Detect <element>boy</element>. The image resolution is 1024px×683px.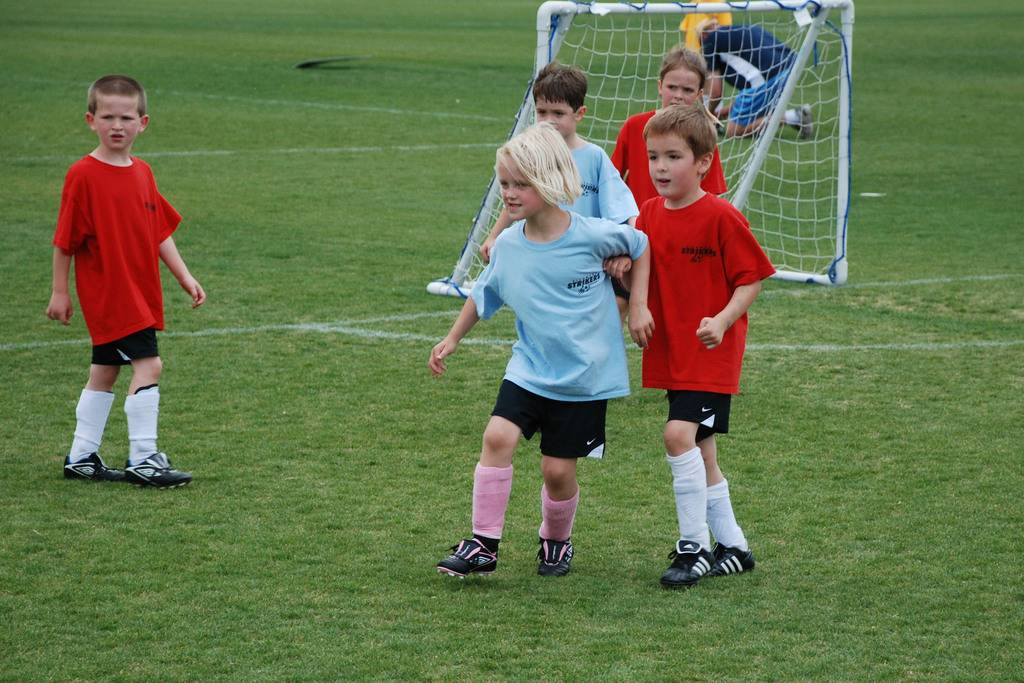
x1=603, y1=104, x2=779, y2=589.
